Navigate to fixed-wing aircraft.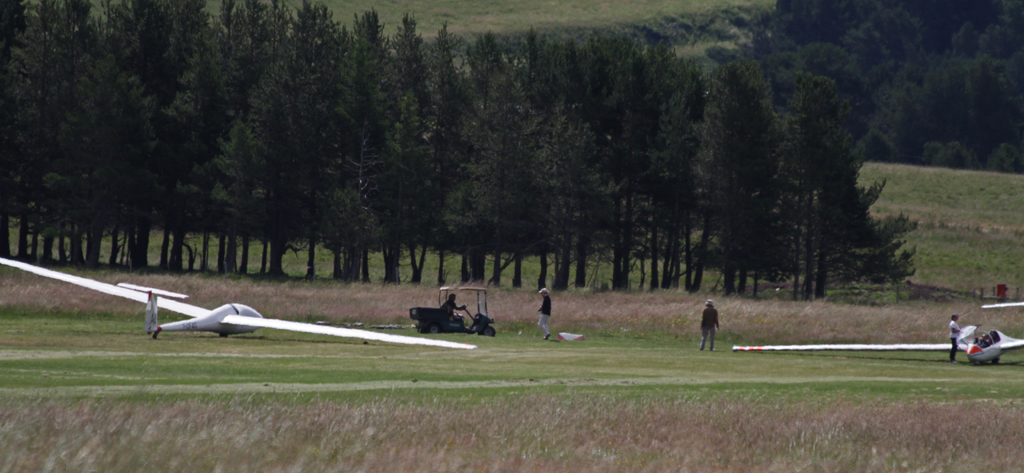
Navigation target: (x1=729, y1=327, x2=1023, y2=363).
